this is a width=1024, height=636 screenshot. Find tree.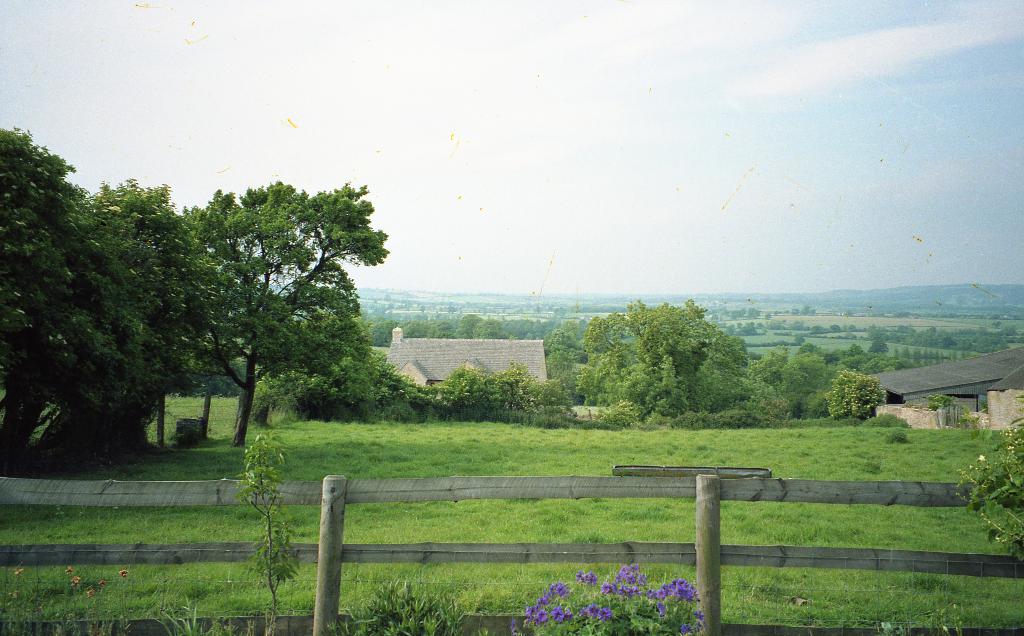
Bounding box: 179,183,394,450.
